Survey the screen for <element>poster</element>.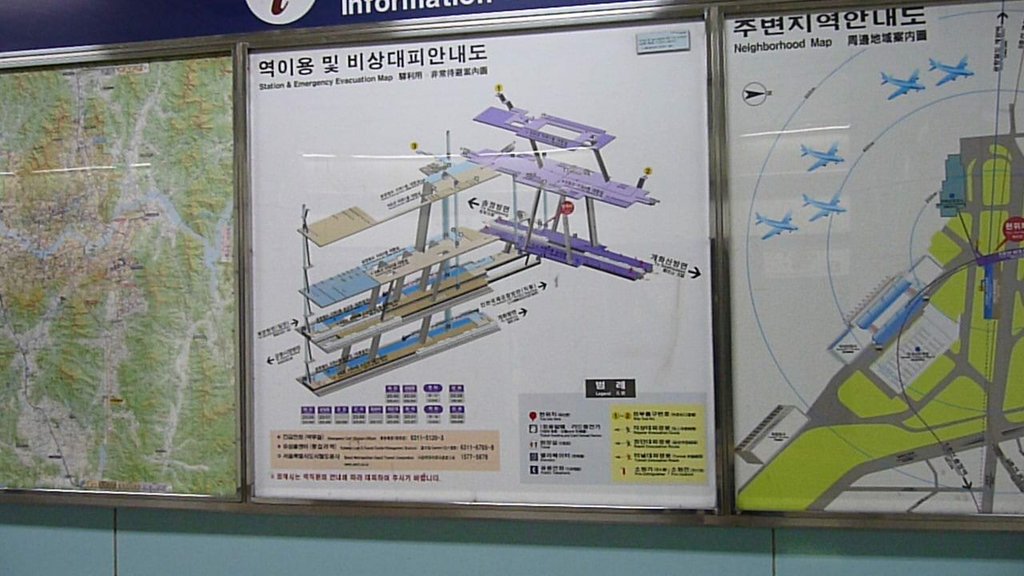
Survey found: bbox=(724, 0, 1023, 515).
